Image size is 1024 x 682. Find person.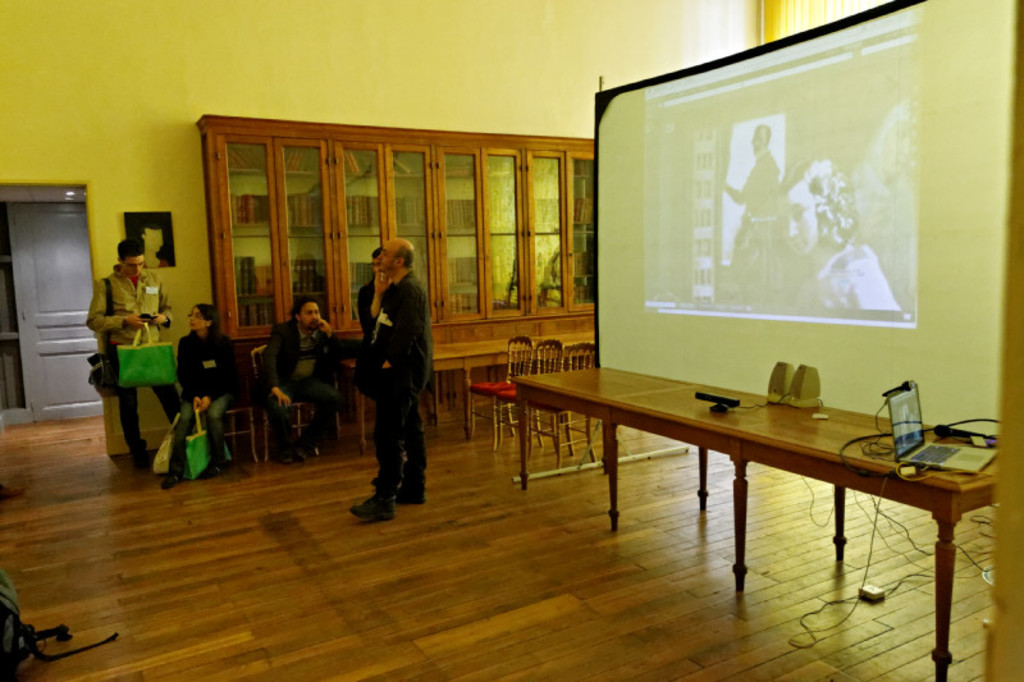
left=357, top=197, right=431, bottom=532.
